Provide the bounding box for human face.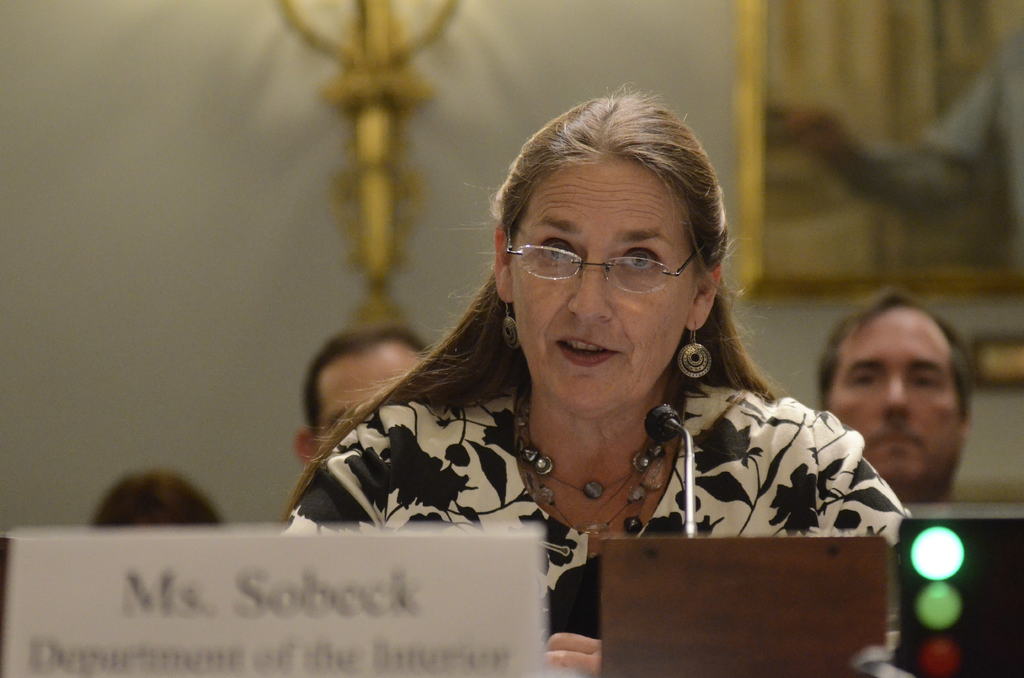
region(509, 156, 692, 410).
